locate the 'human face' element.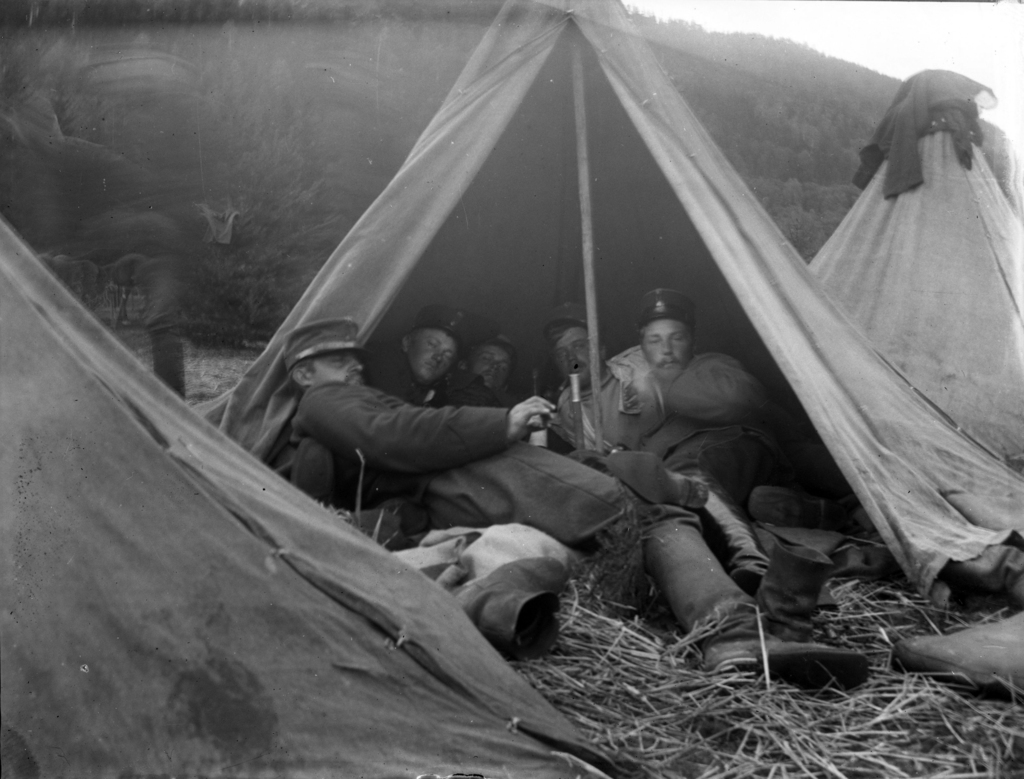
Element bbox: l=641, t=318, r=689, b=376.
